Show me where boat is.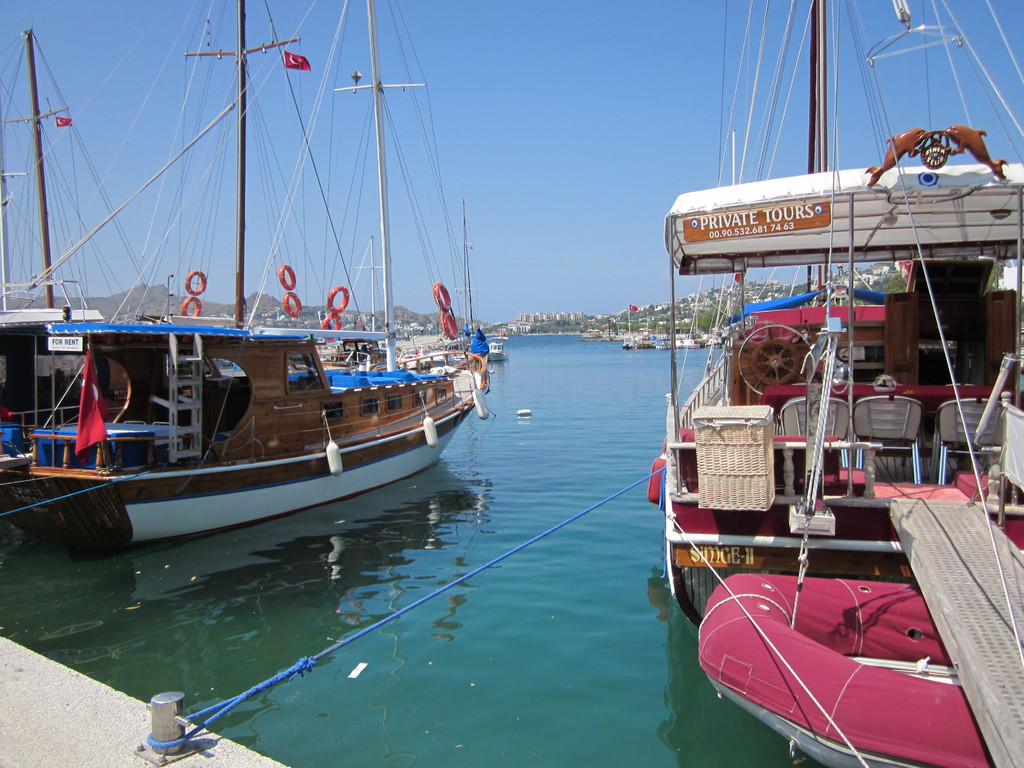
boat is at (x1=644, y1=93, x2=1016, y2=636).
